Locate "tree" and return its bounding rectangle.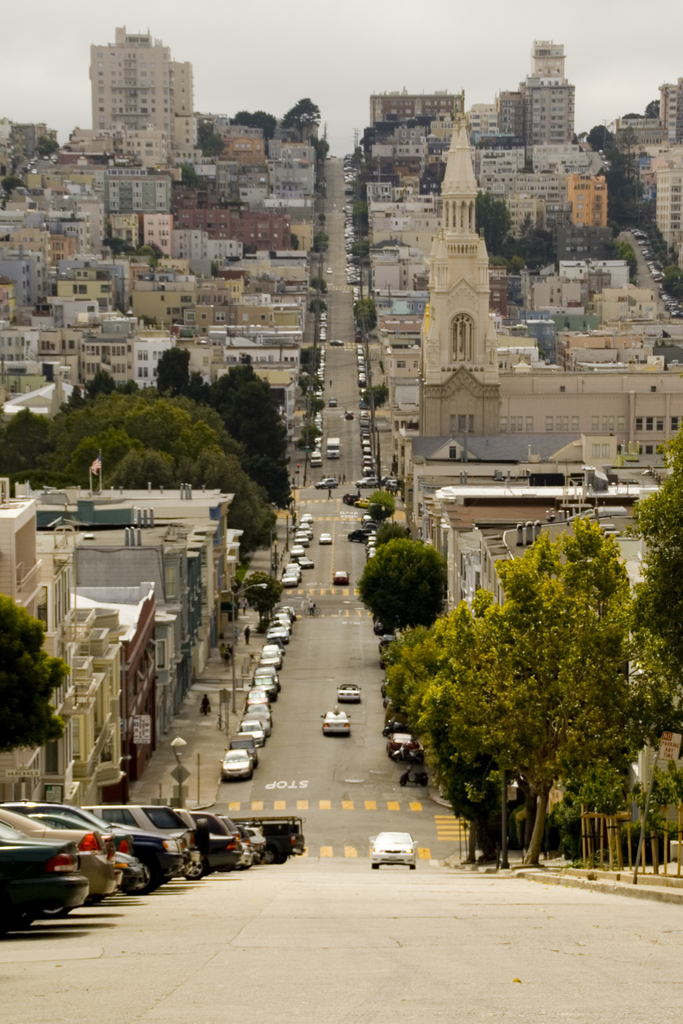
bbox(366, 383, 394, 407).
